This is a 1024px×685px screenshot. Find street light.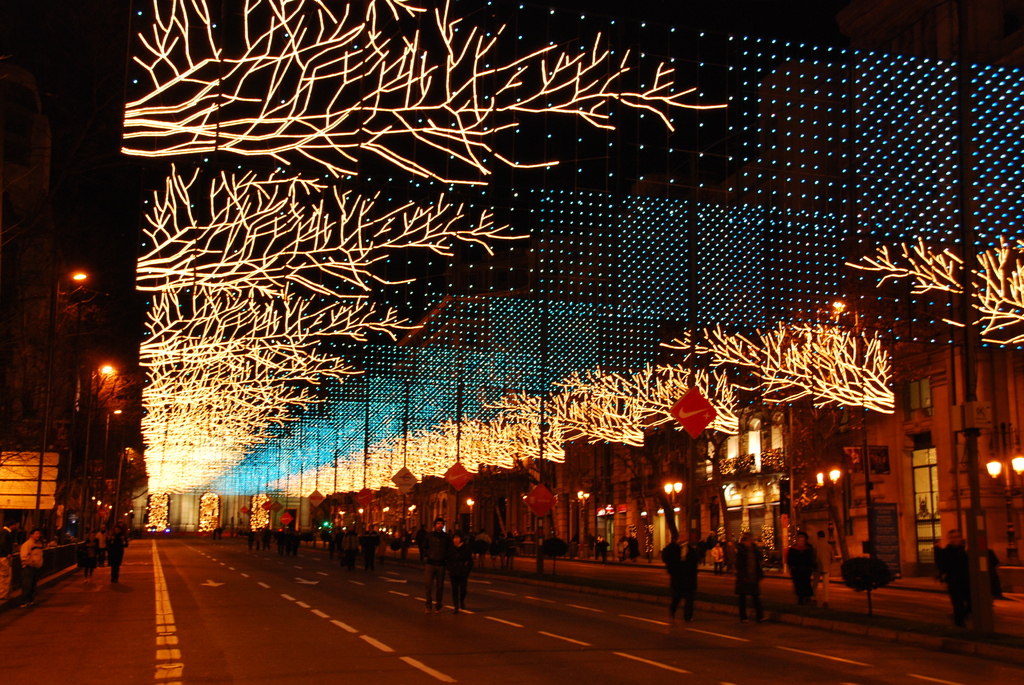
Bounding box: select_region(817, 468, 840, 522).
